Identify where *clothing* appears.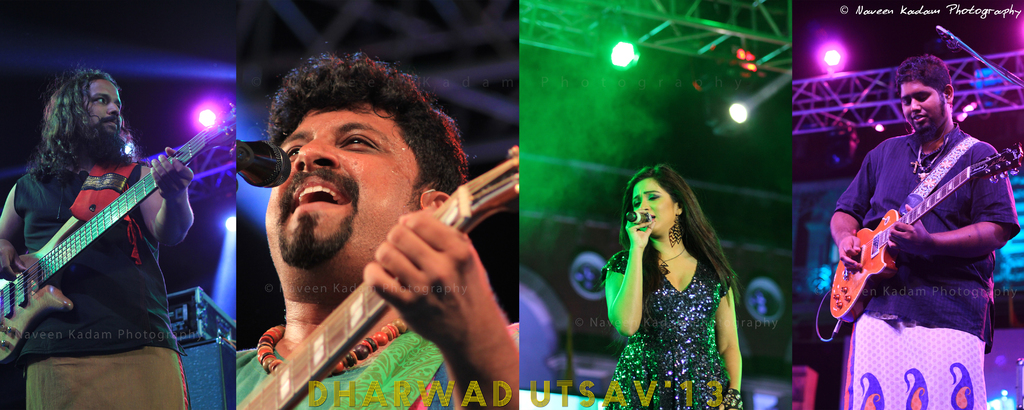
Appears at box(837, 117, 1017, 409).
